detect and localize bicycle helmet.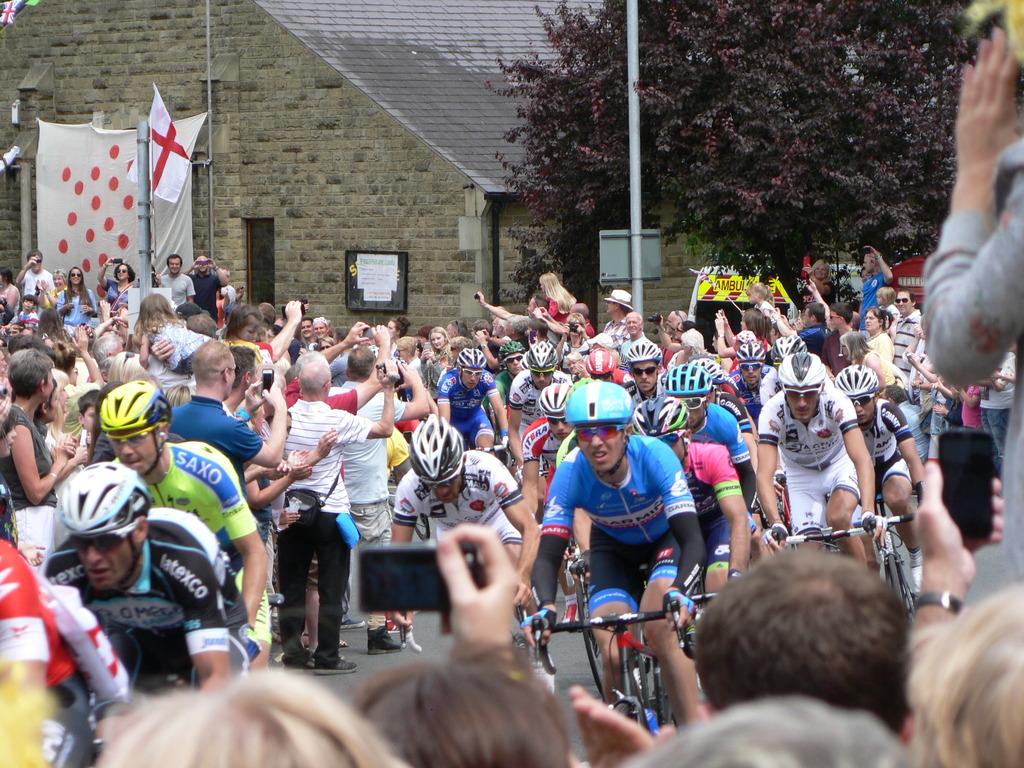
Localized at box=[664, 365, 716, 399].
